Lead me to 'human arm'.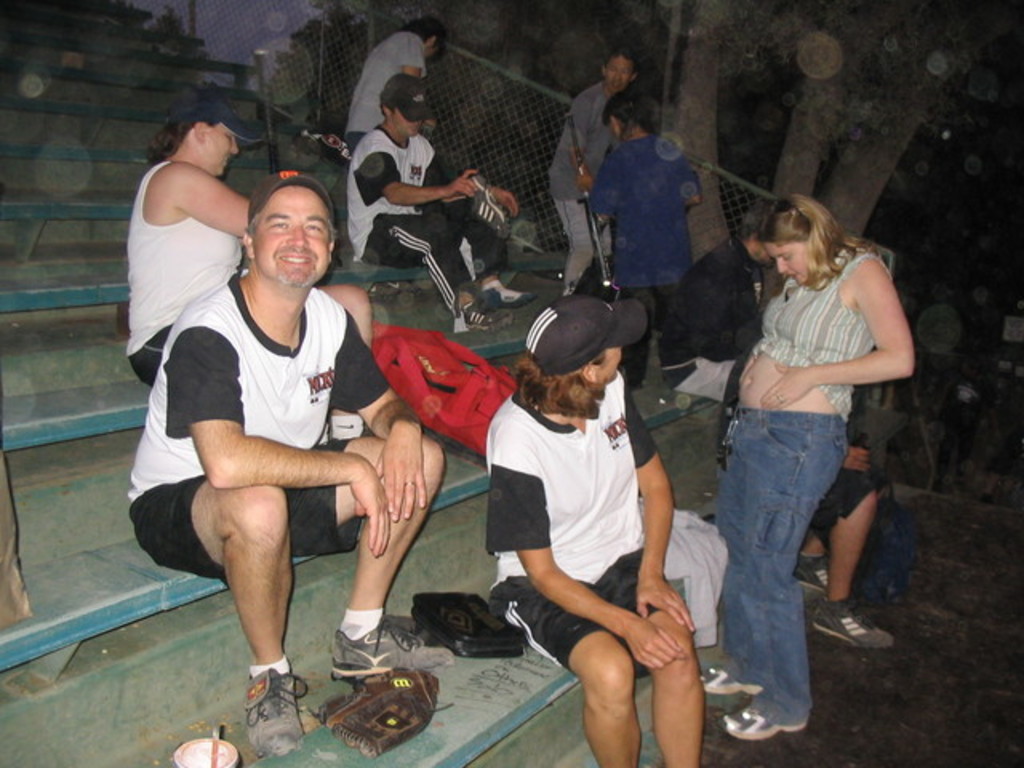
Lead to [left=850, top=445, right=870, bottom=474].
